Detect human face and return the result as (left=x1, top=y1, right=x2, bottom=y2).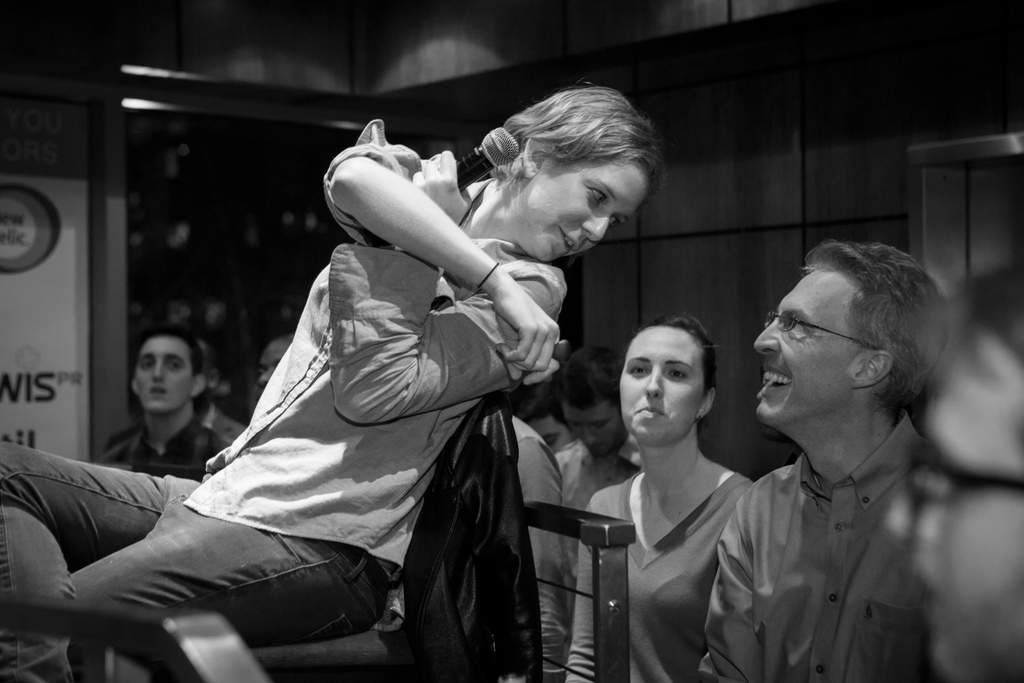
(left=133, top=335, right=197, bottom=419).
